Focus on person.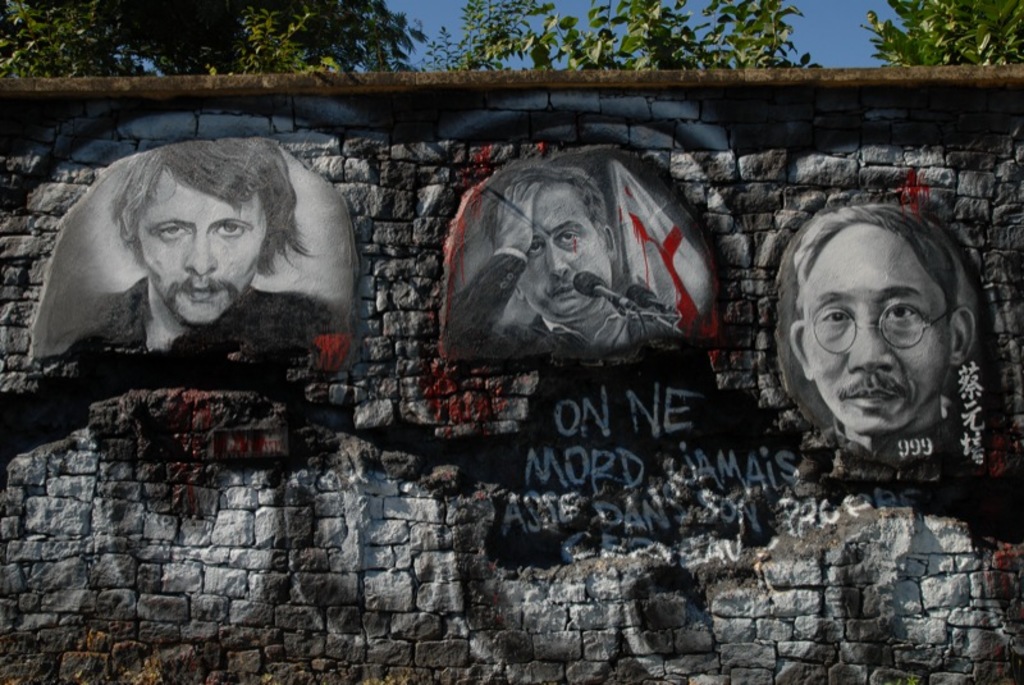
Focused at pyautogui.locateOnScreen(59, 129, 340, 359).
